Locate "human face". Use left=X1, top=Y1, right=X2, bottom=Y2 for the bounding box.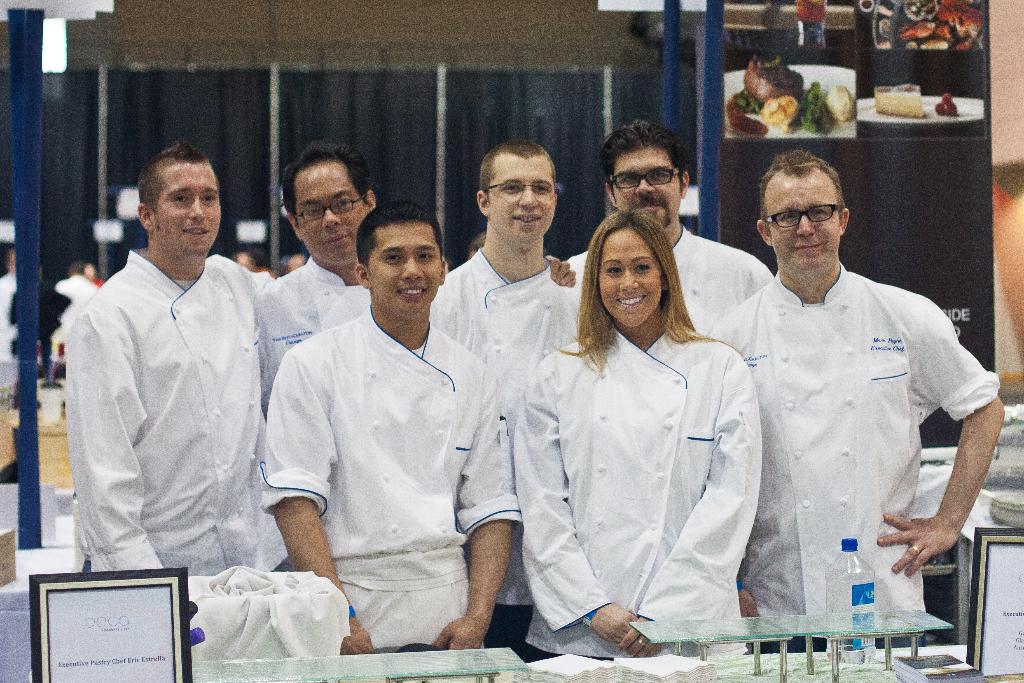
left=475, top=163, right=559, bottom=242.
